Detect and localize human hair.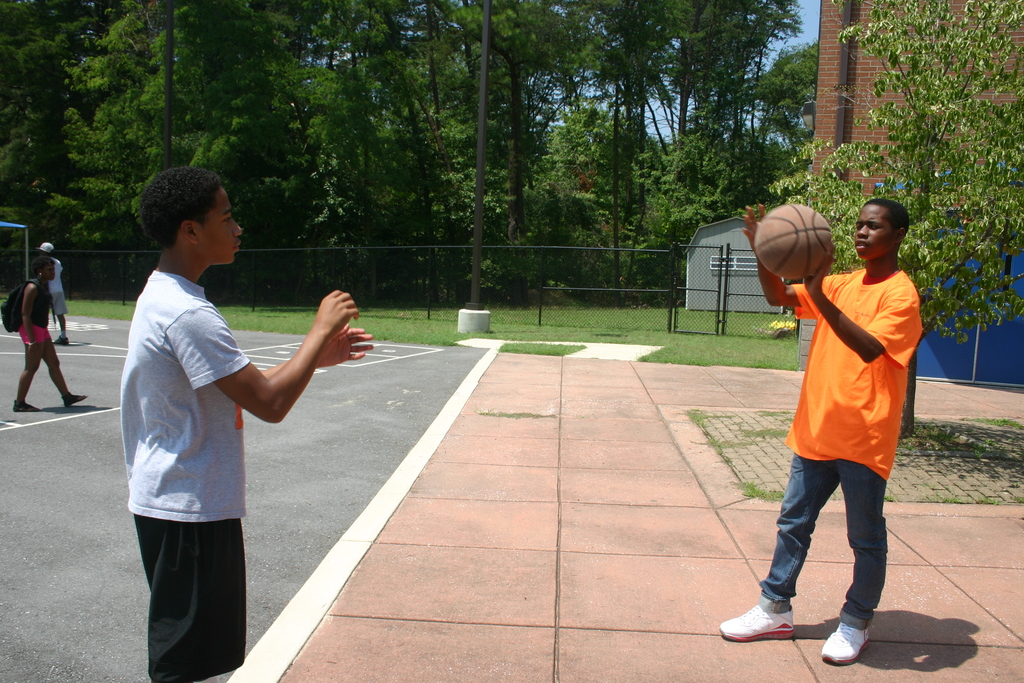
Localized at <region>129, 169, 231, 267</region>.
